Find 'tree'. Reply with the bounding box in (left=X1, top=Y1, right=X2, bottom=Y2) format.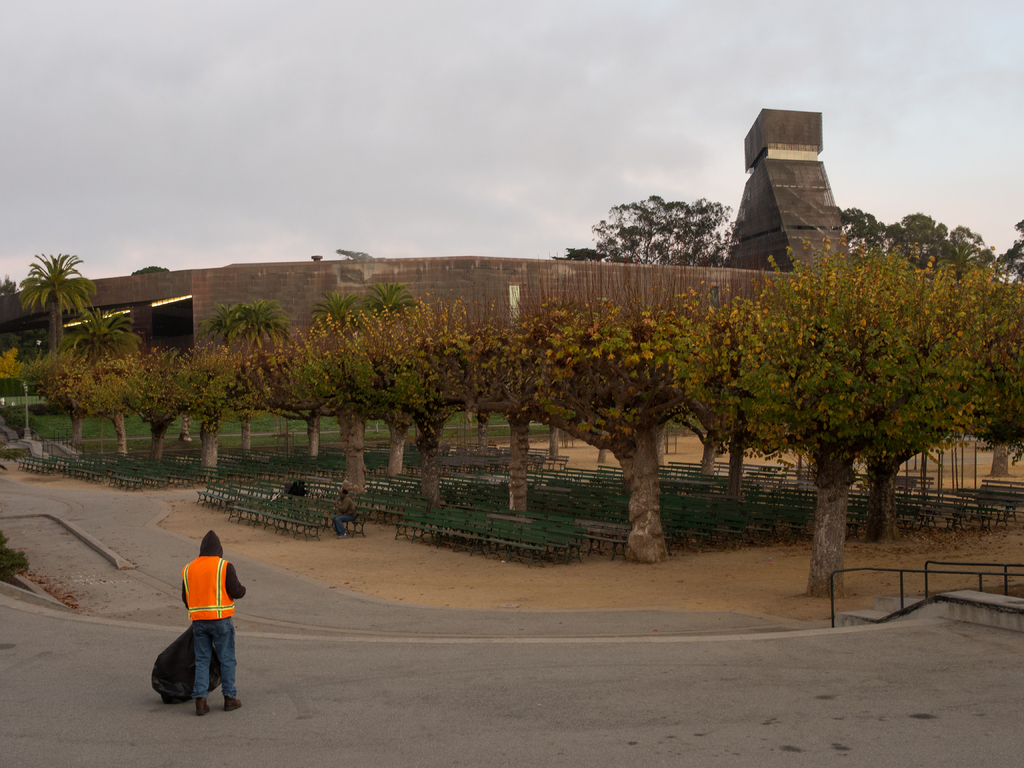
(left=508, top=242, right=727, bottom=574).
